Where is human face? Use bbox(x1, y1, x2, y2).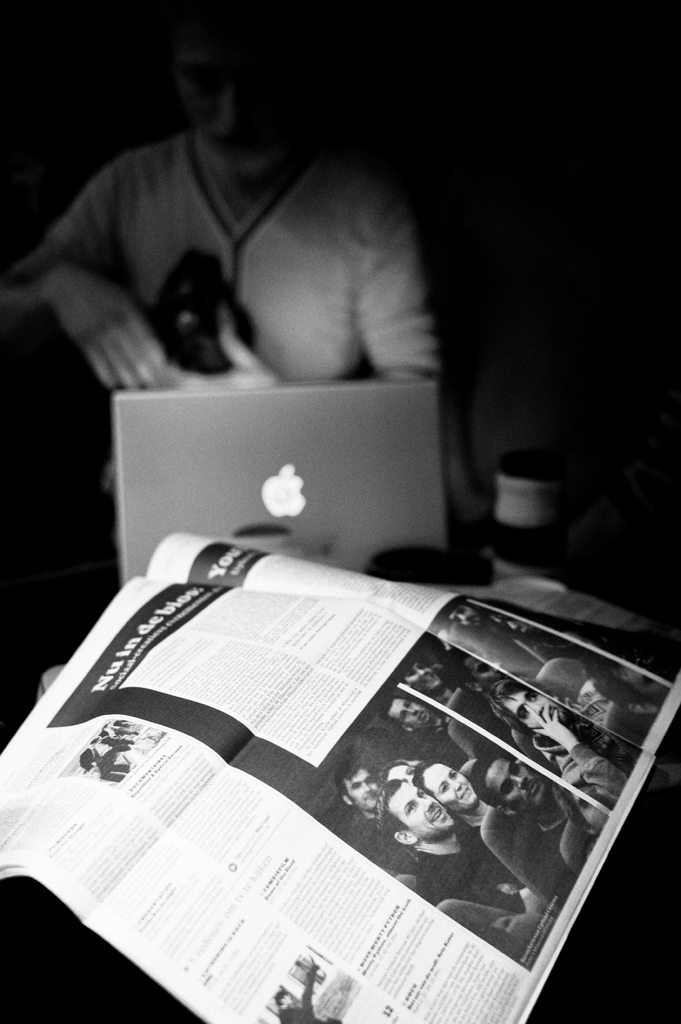
bbox(484, 756, 546, 817).
